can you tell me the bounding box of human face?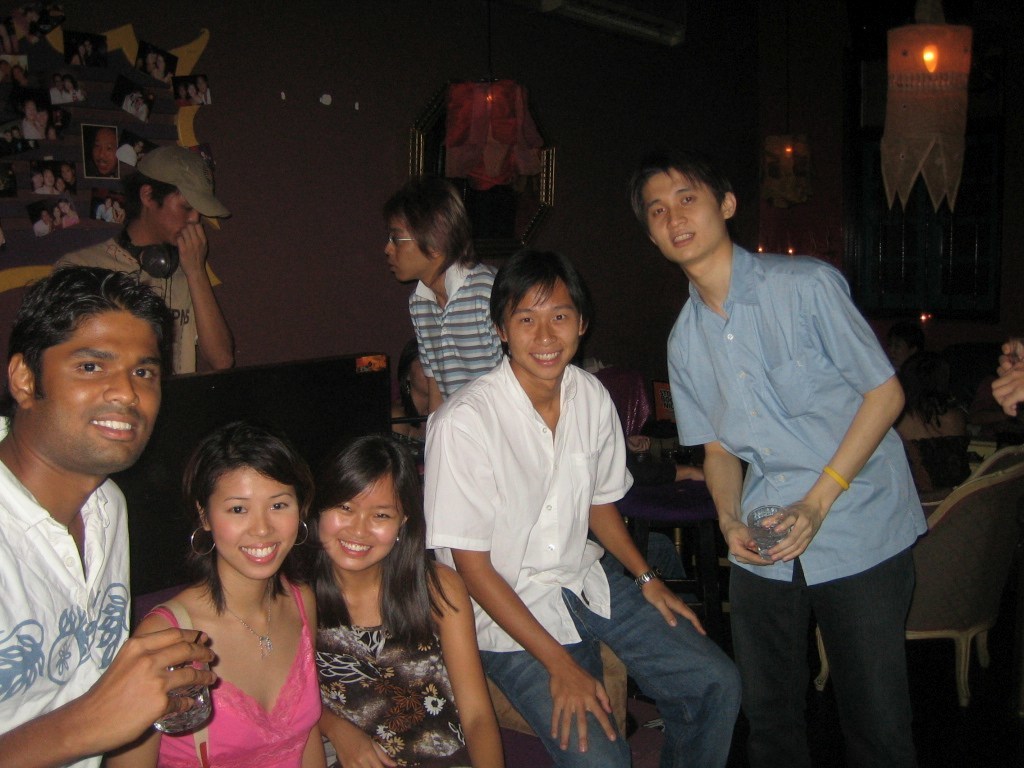
x1=56, y1=202, x2=67, y2=211.
